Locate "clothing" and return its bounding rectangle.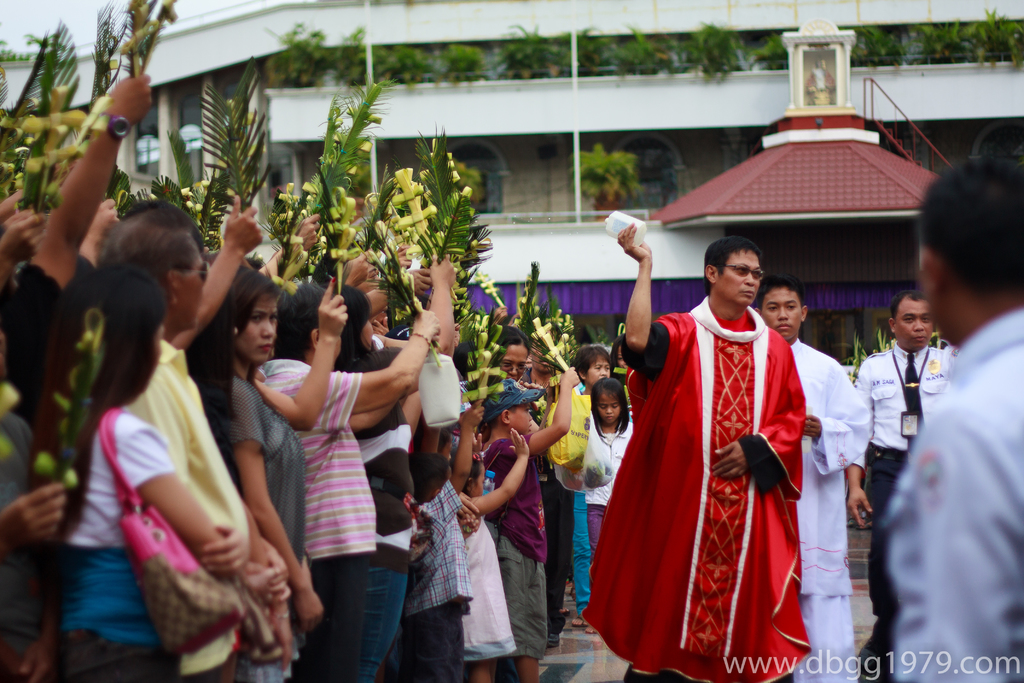
detection(595, 195, 892, 650).
